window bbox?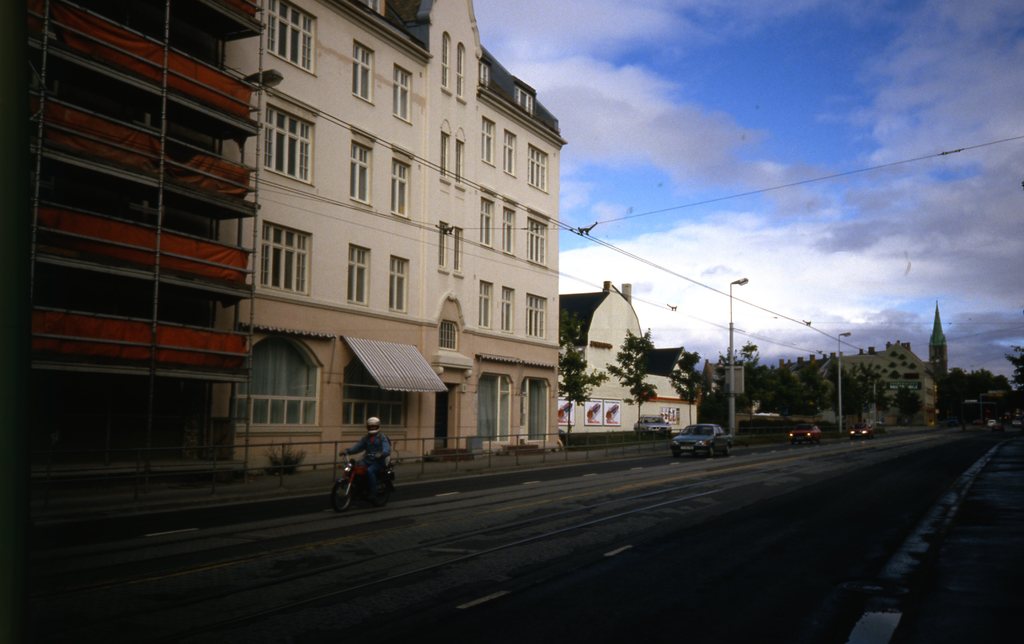
rect(348, 137, 372, 205)
